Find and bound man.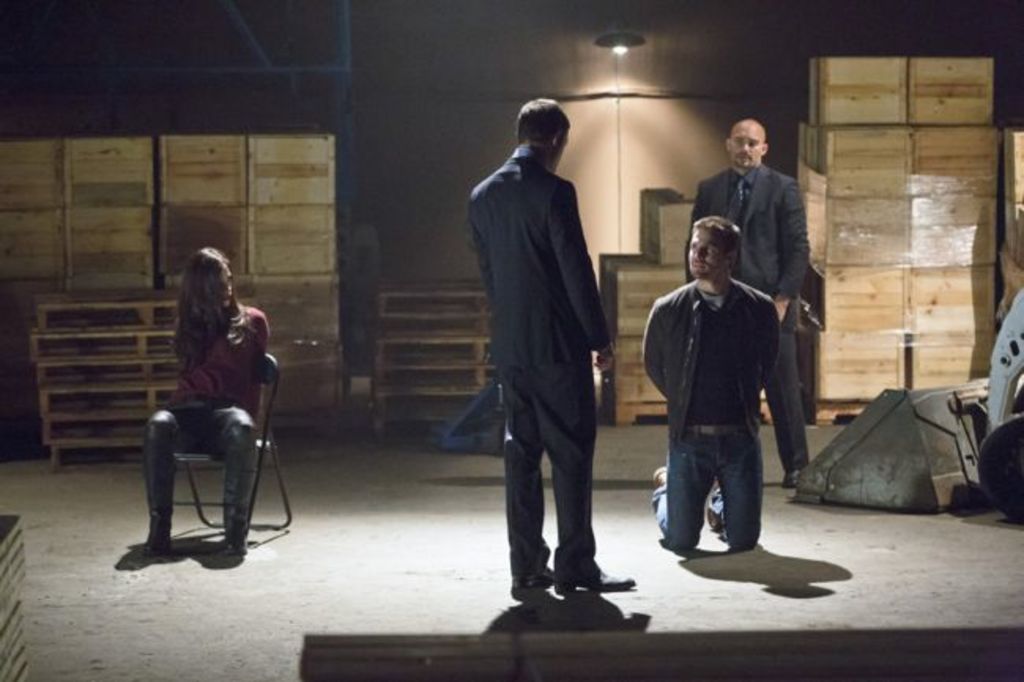
Bound: box=[693, 118, 830, 391].
